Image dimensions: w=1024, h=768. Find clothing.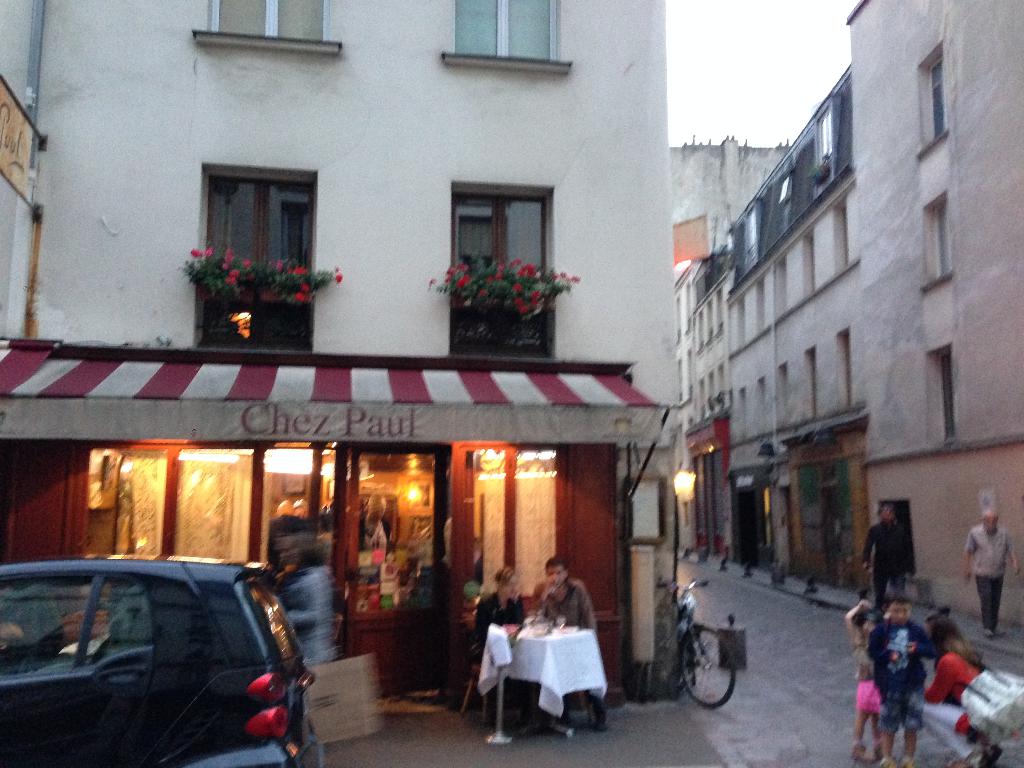
bbox(471, 590, 533, 725).
